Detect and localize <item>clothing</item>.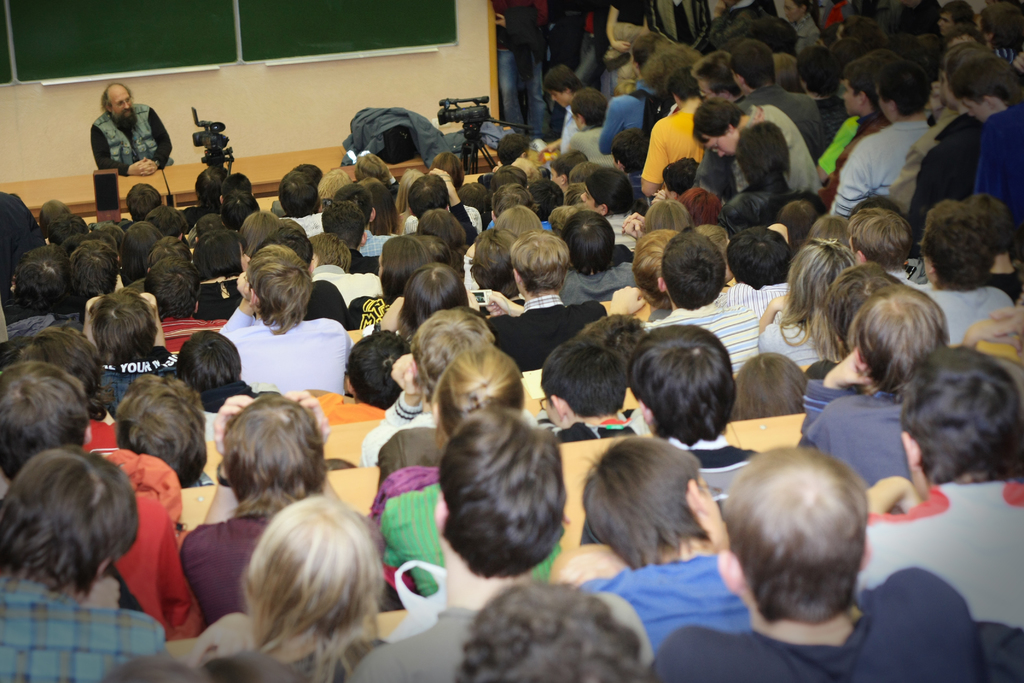
Localized at 559, 253, 639, 311.
